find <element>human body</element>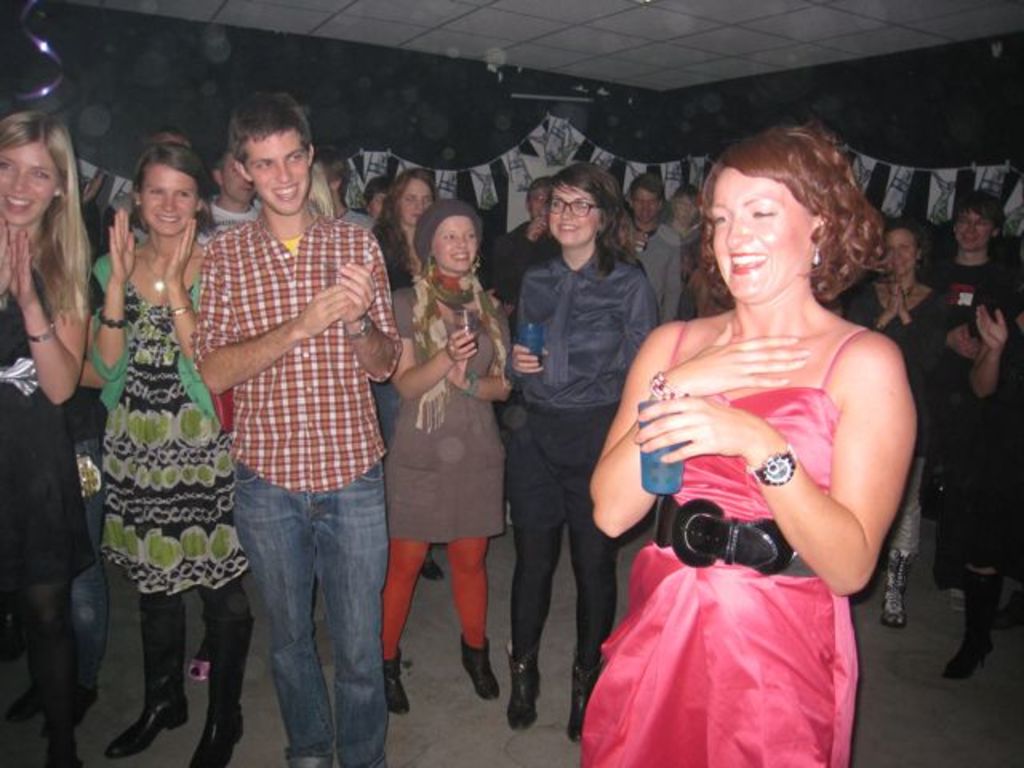
(0,106,109,765)
